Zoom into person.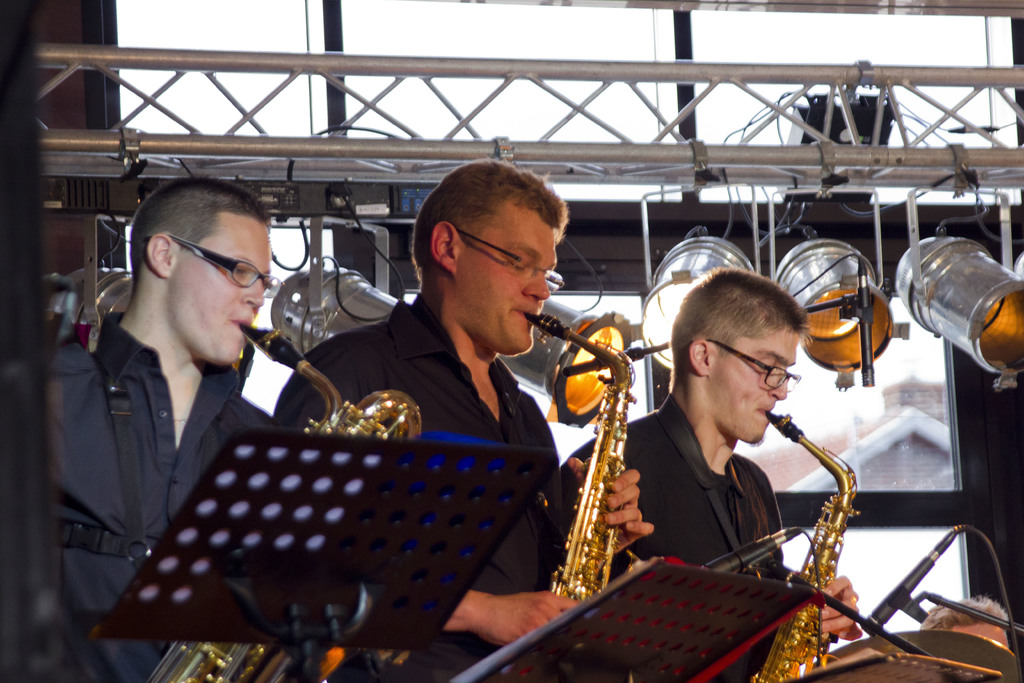
Zoom target: 915 599 1007 682.
